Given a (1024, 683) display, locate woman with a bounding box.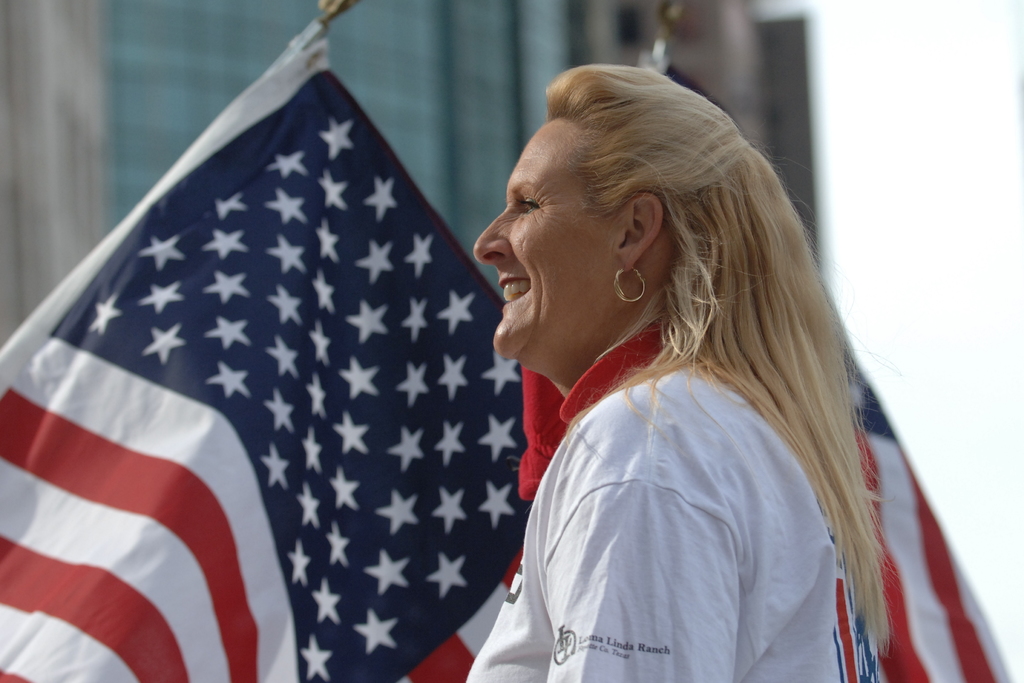
Located: BBox(463, 61, 901, 682).
